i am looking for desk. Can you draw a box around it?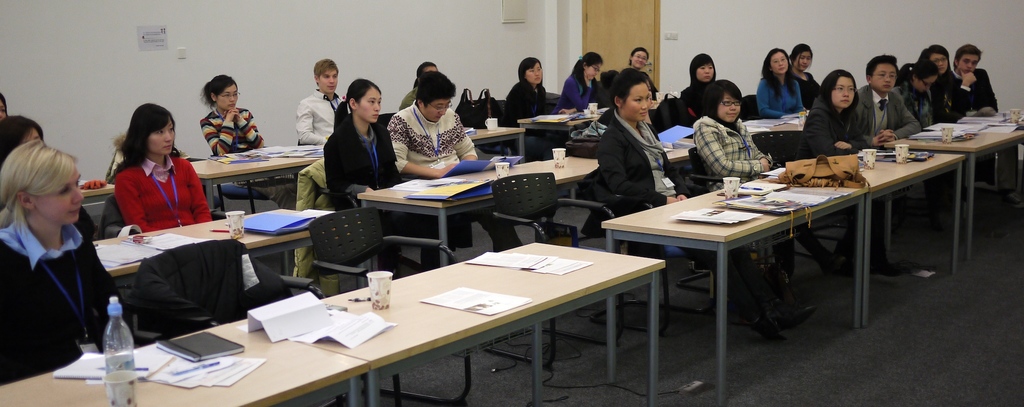
Sure, the bounding box is left=83, top=171, right=119, bottom=219.
